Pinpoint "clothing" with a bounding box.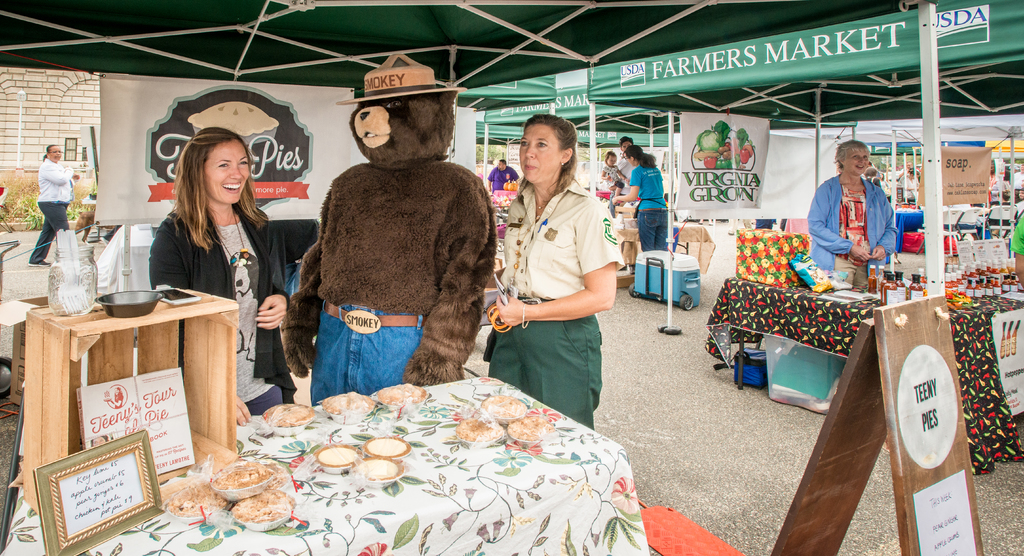
(27,158,77,267).
